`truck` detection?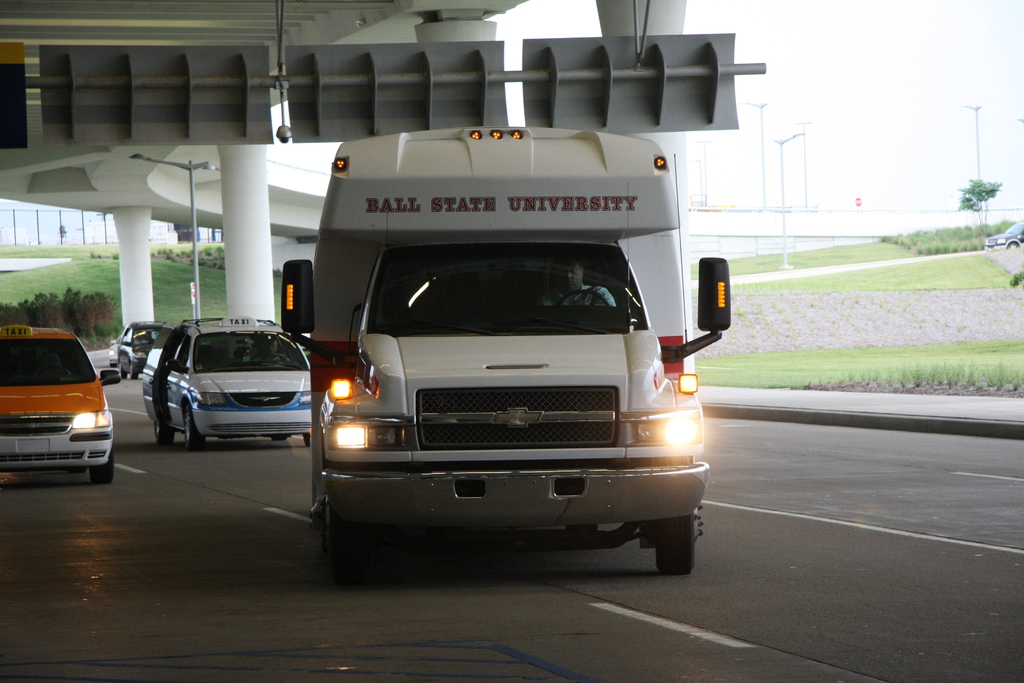
BBox(265, 121, 744, 573)
